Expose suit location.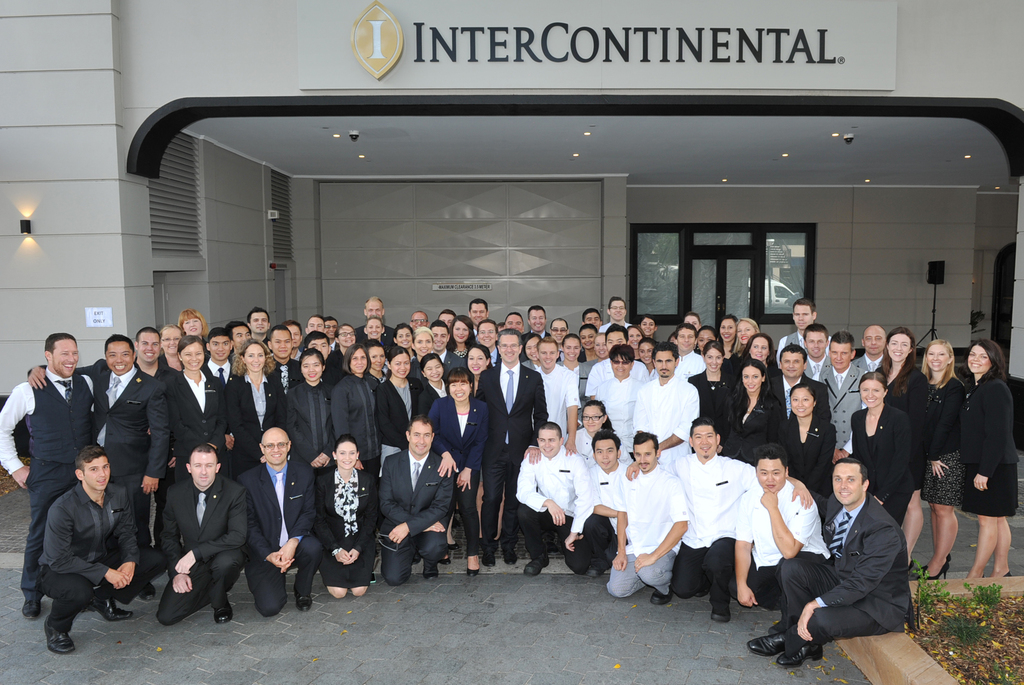
Exposed at 165:367:221:551.
